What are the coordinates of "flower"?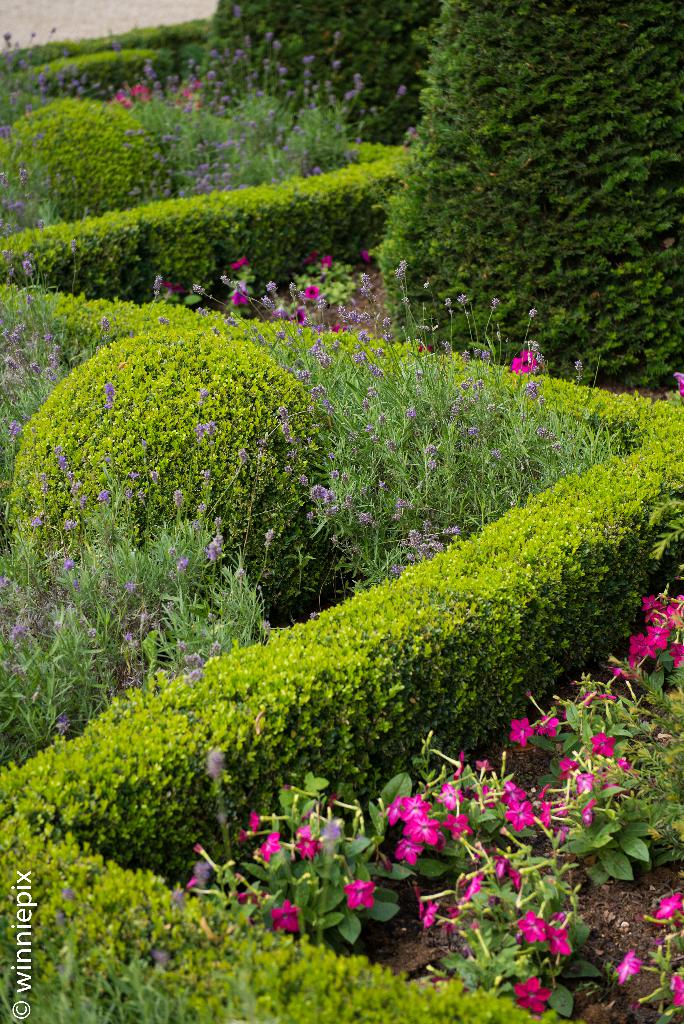
517:909:549:942.
